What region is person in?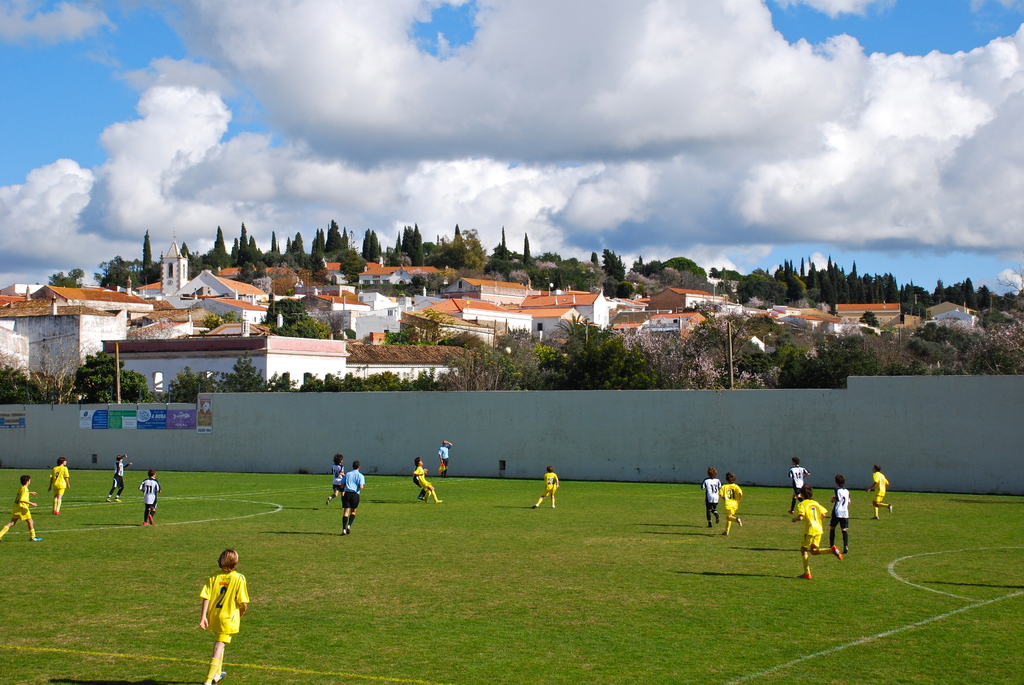
region(532, 466, 560, 508).
